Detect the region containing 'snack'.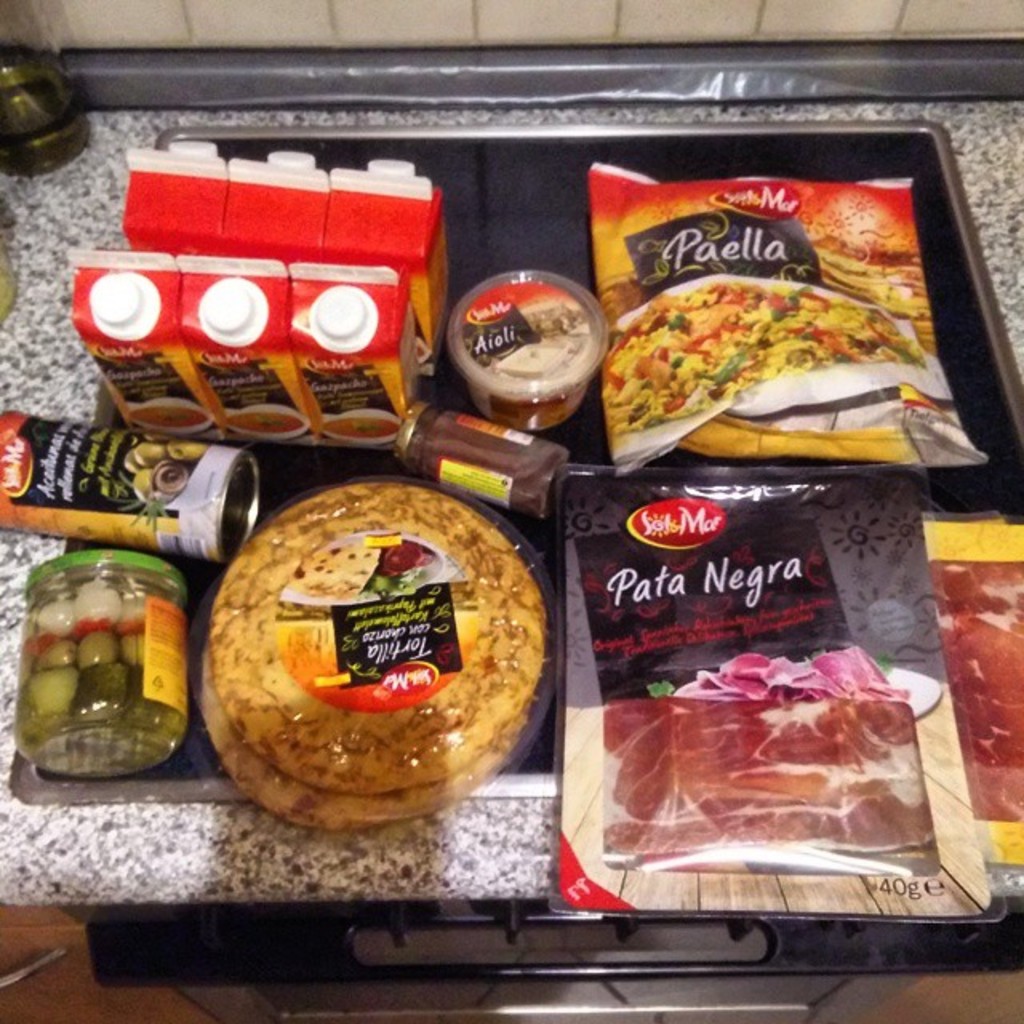
(606,277,923,446).
